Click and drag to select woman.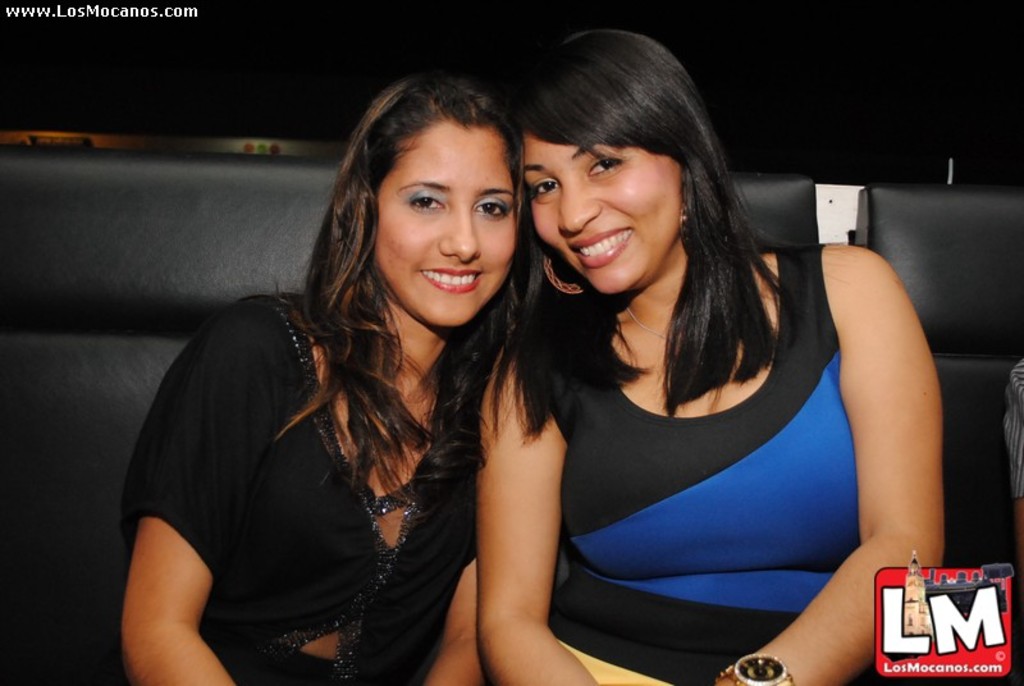
Selection: rect(125, 67, 535, 685).
